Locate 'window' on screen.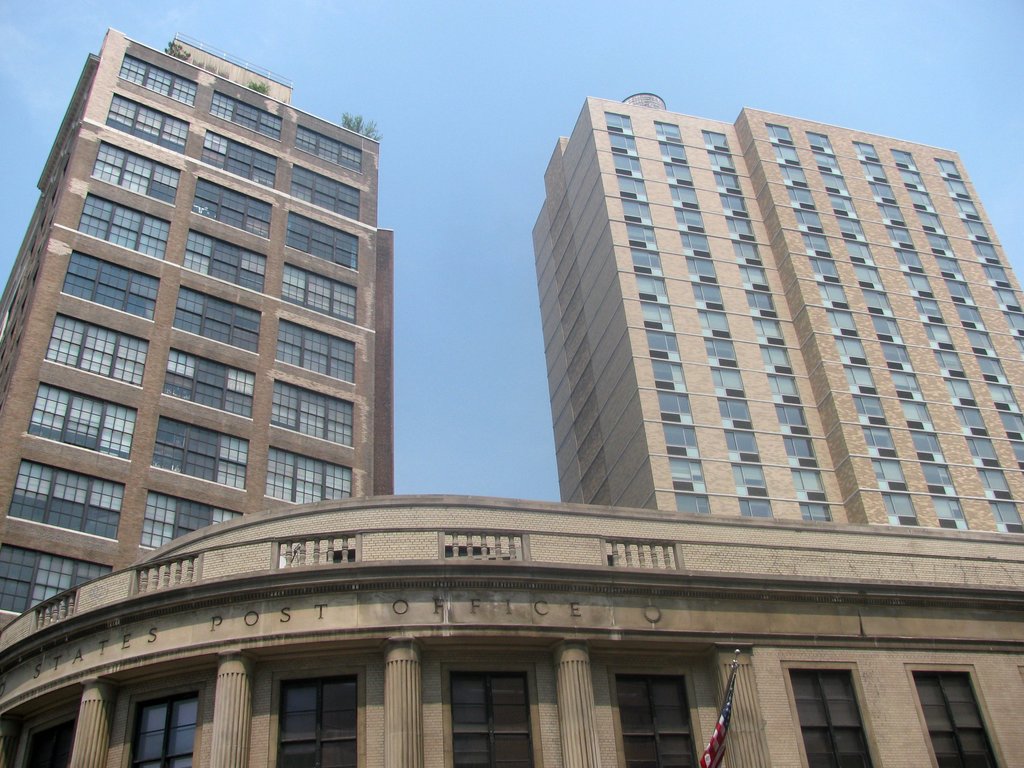
On screen at region(639, 304, 672, 331).
